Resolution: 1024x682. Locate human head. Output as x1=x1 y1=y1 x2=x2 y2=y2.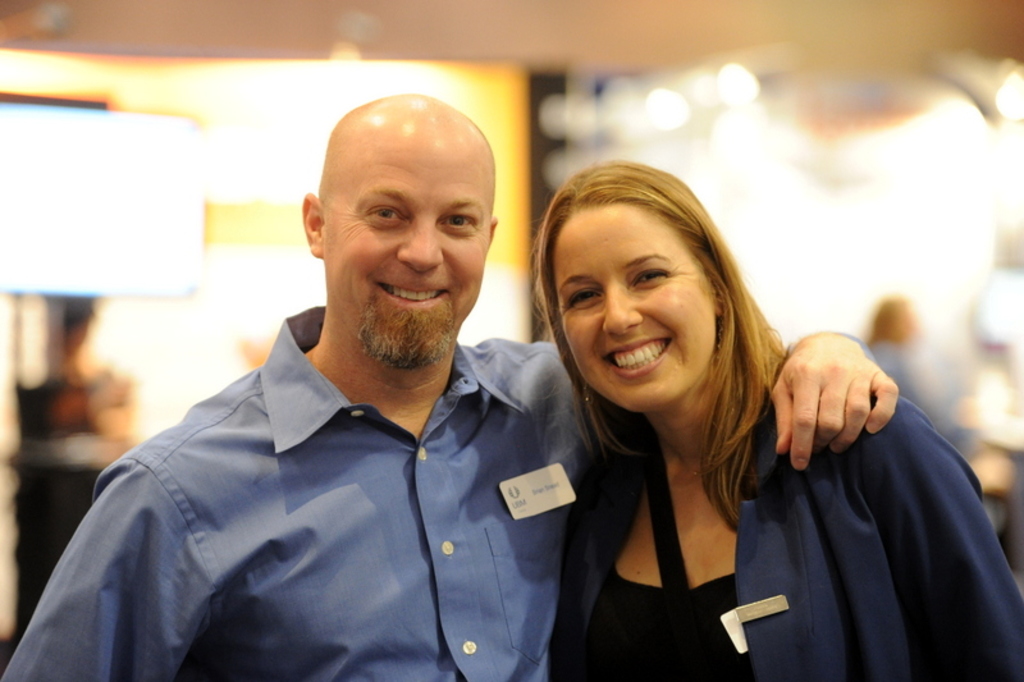
x1=38 y1=293 x2=92 y2=357.
